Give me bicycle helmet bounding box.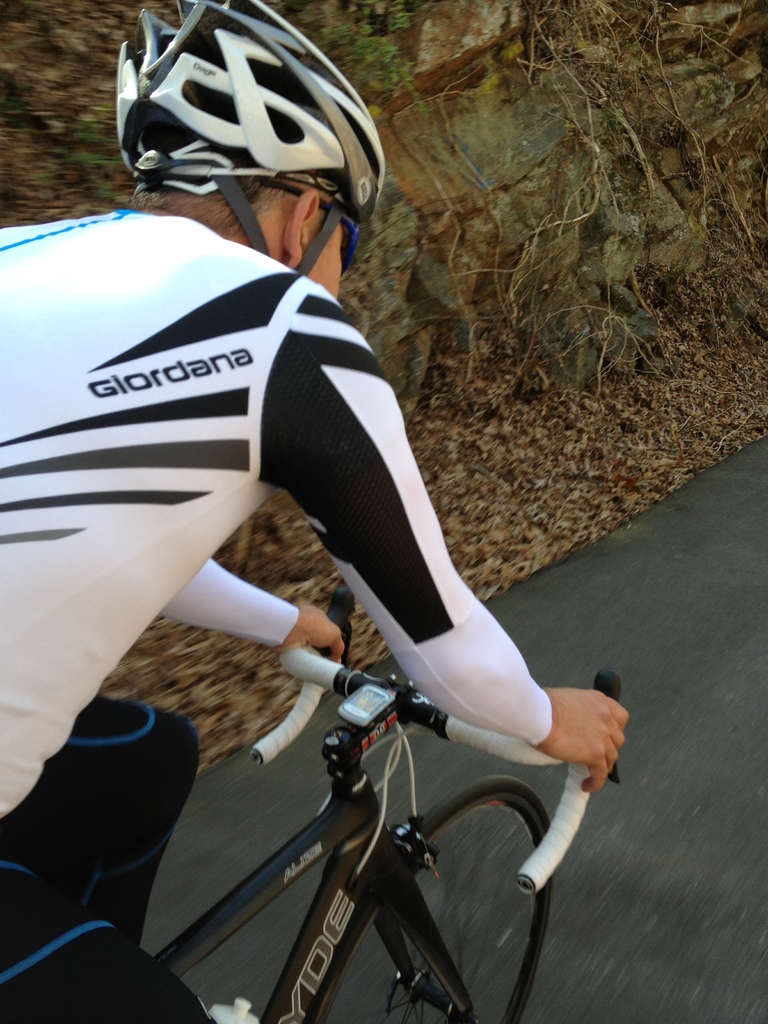
detection(111, 0, 394, 268).
